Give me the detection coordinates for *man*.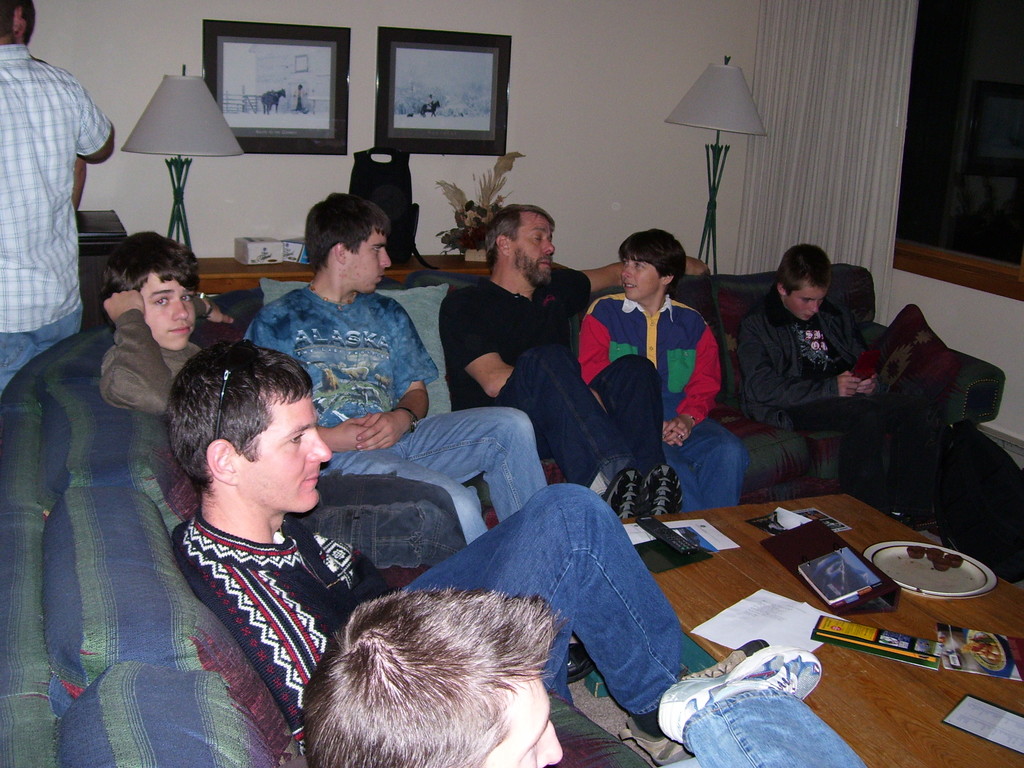
158,340,768,750.
